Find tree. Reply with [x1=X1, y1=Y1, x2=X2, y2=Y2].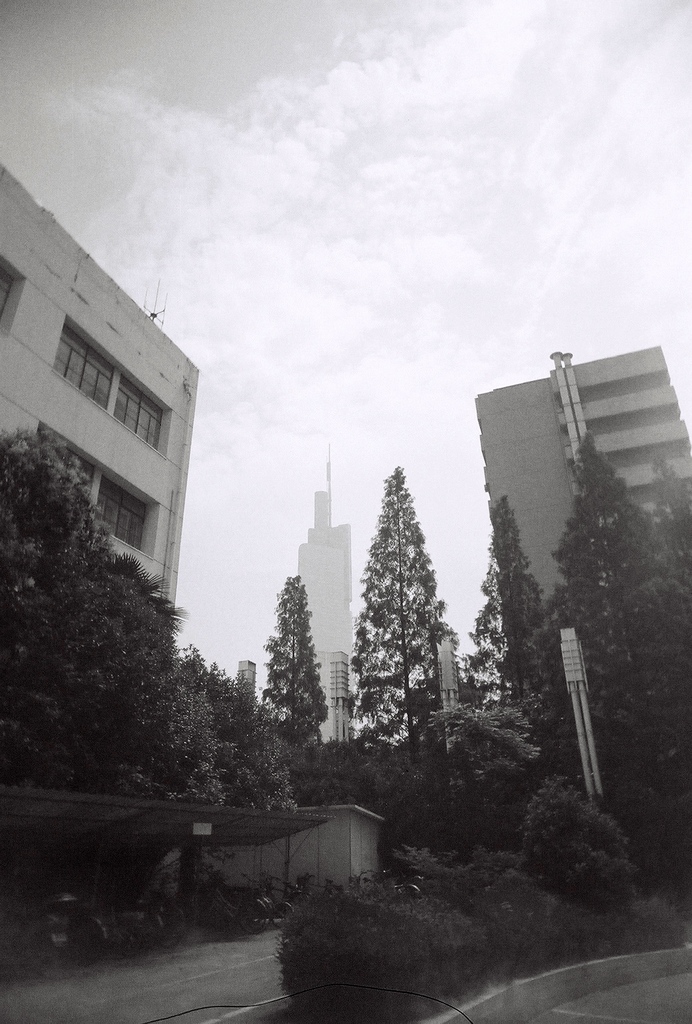
[x1=0, y1=428, x2=184, y2=808].
